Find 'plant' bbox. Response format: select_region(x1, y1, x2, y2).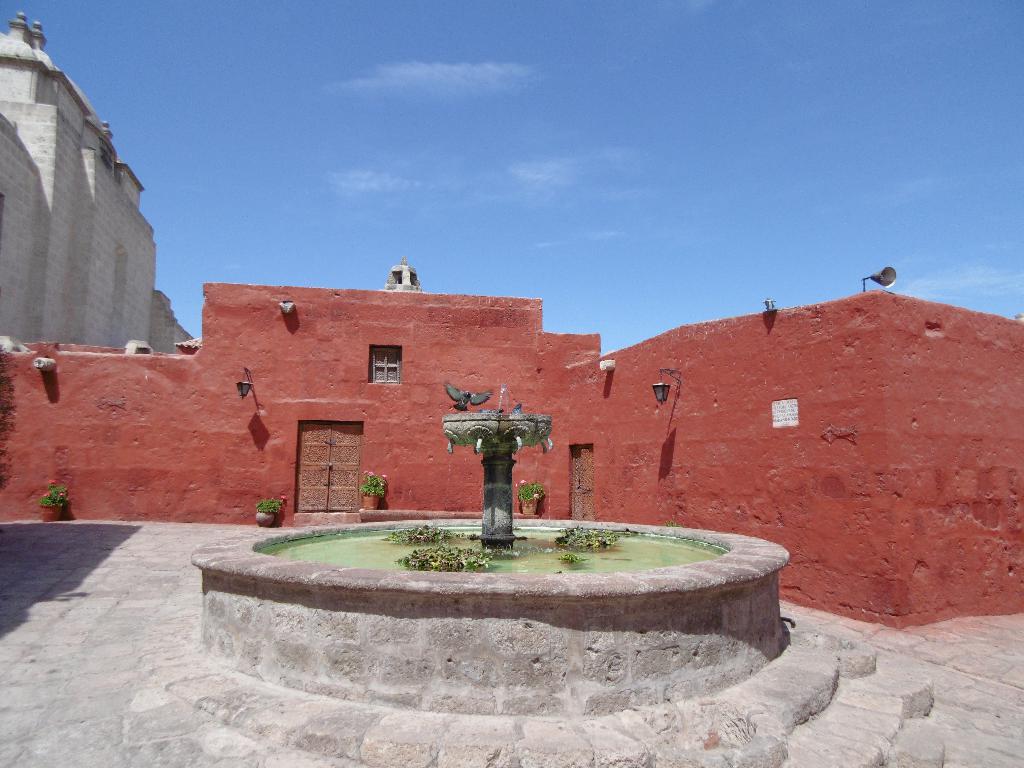
select_region(517, 480, 543, 500).
